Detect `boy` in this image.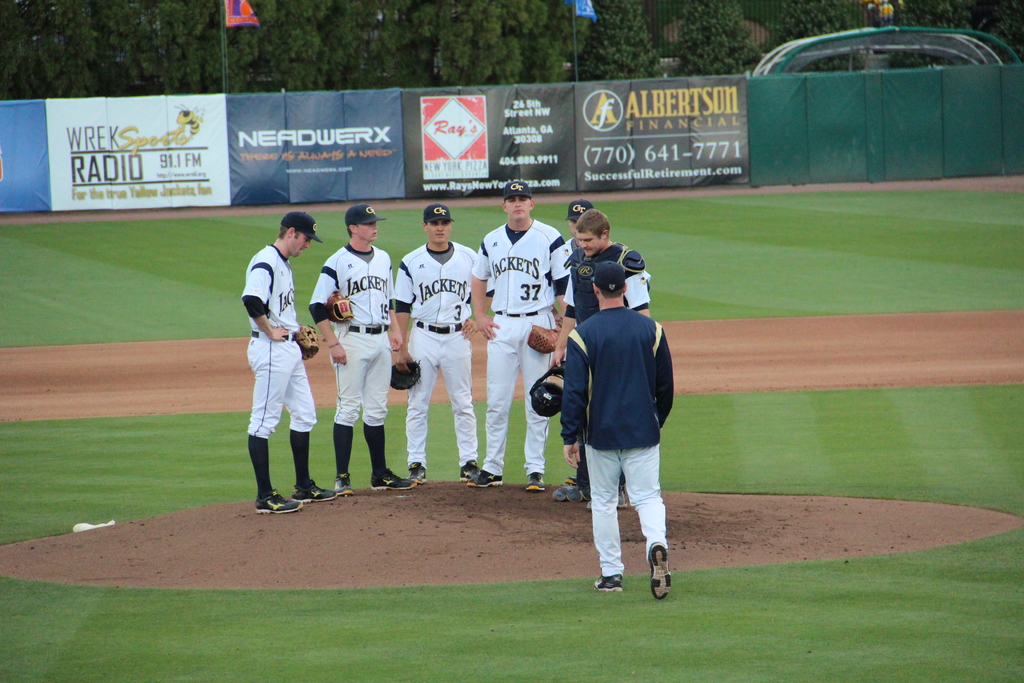
Detection: (465,182,568,487).
